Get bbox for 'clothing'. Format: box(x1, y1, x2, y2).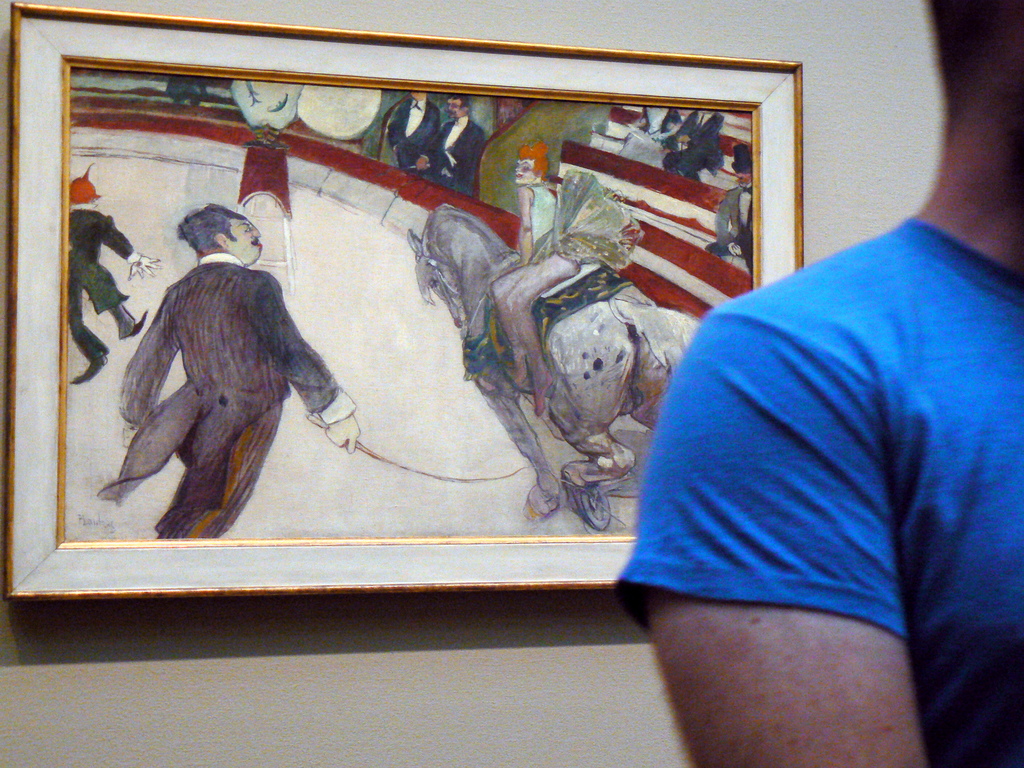
box(424, 116, 483, 196).
